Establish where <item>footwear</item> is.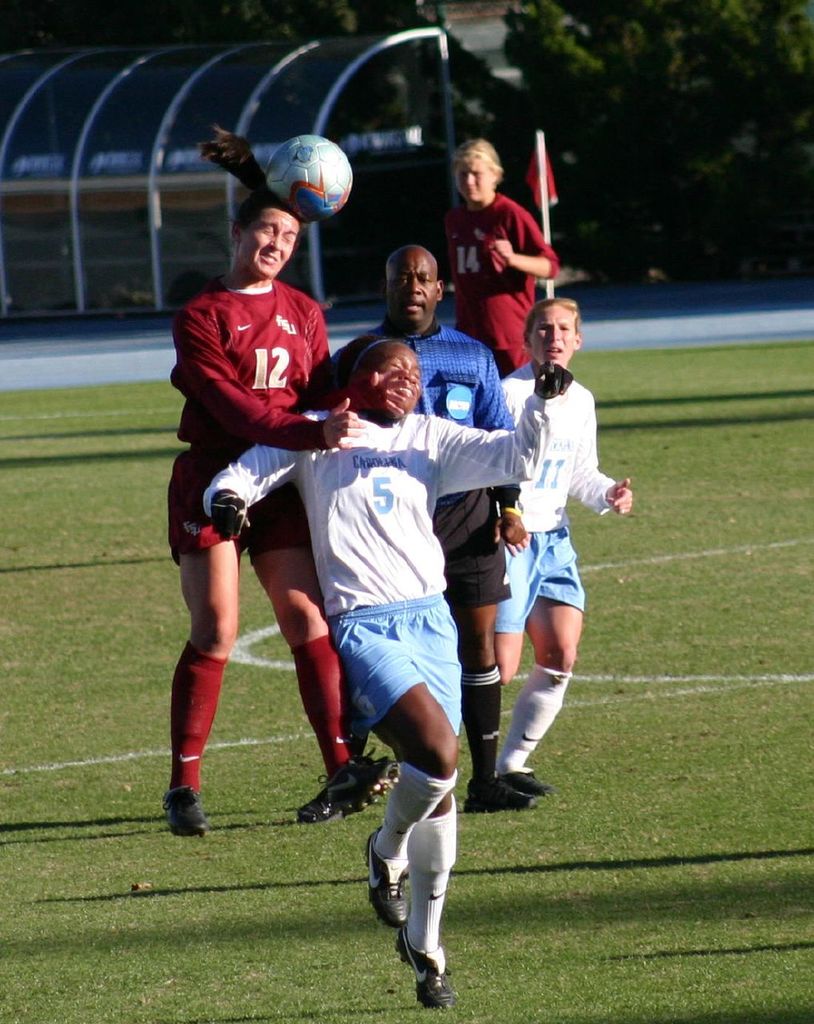
Established at region(514, 762, 555, 797).
